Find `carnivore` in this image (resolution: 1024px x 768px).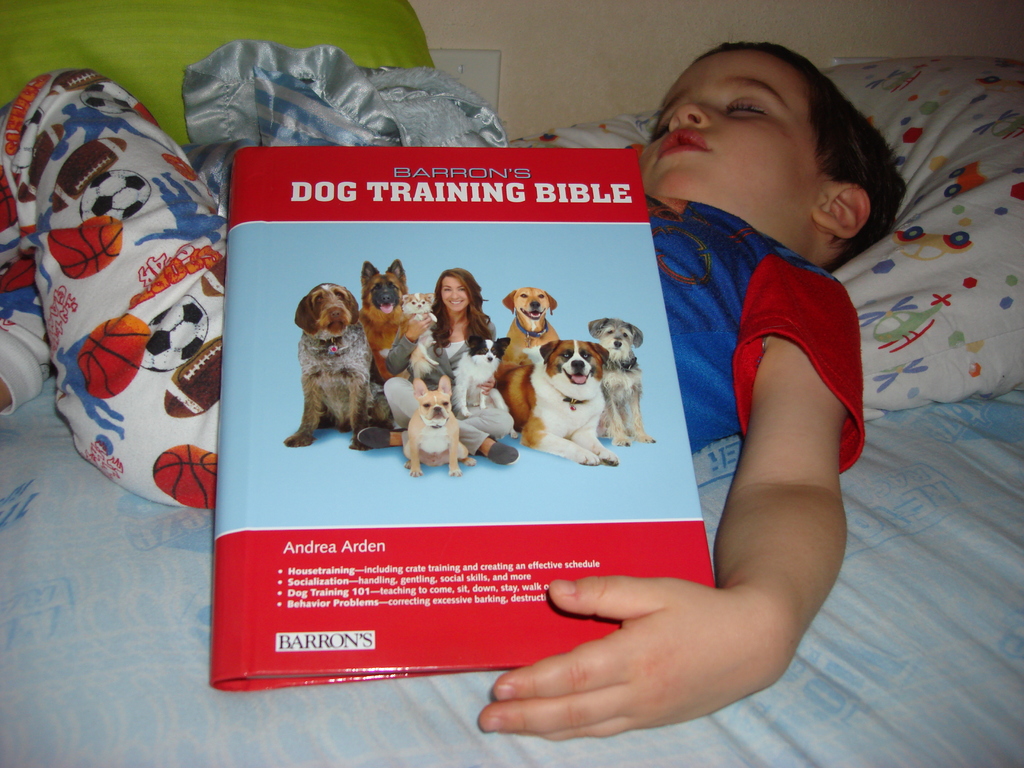
(x1=397, y1=366, x2=484, y2=481).
